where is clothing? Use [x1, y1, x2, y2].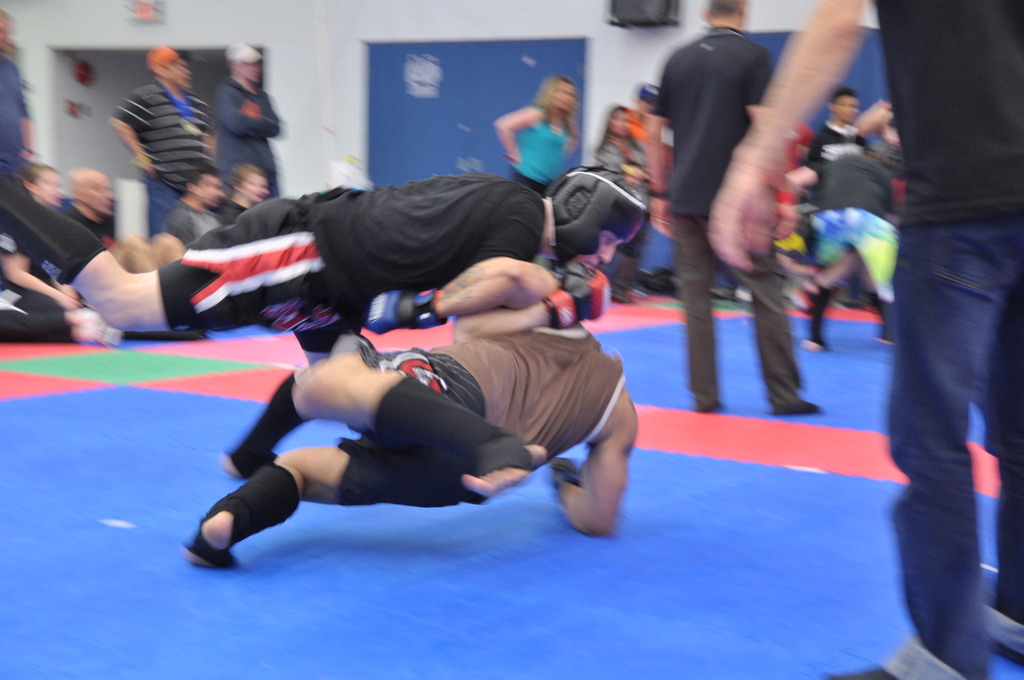
[213, 76, 280, 191].
